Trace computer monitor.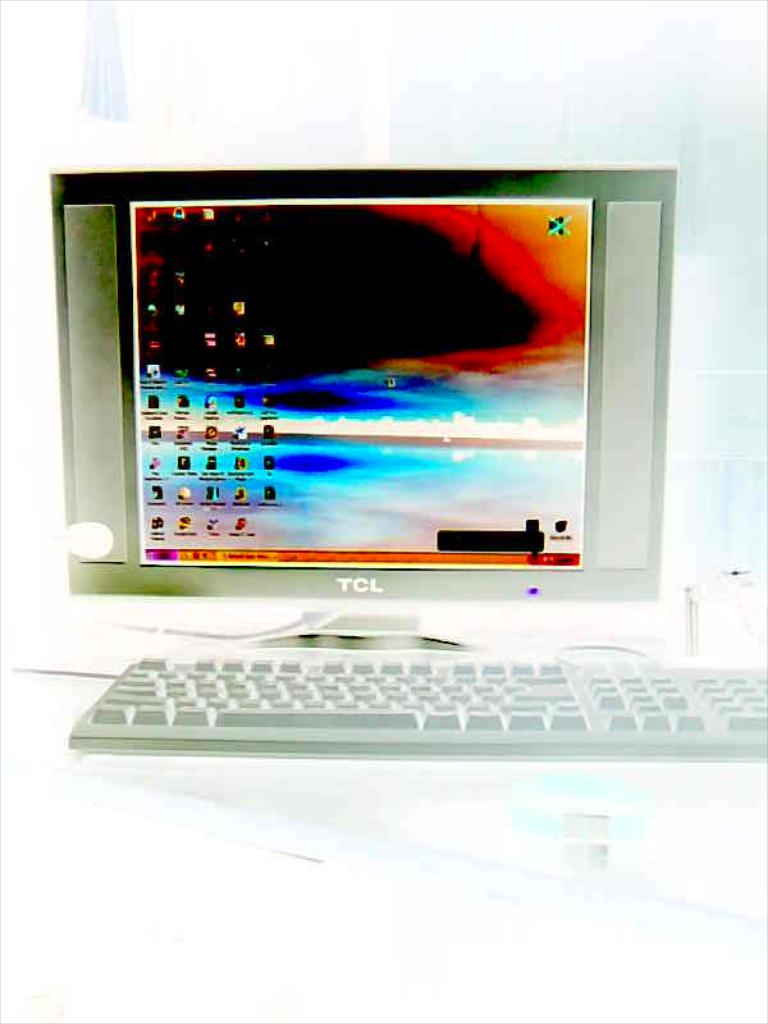
Traced to {"x1": 67, "y1": 159, "x2": 681, "y2": 621}.
